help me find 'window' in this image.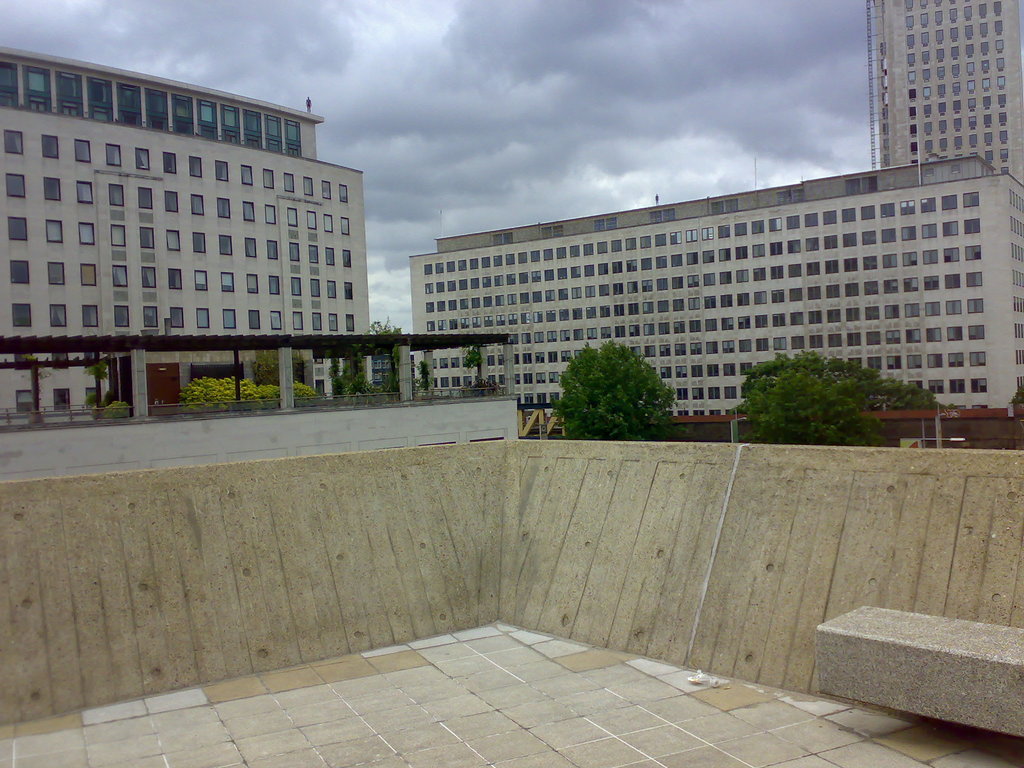
Found it: (1013, 216, 1023, 237).
